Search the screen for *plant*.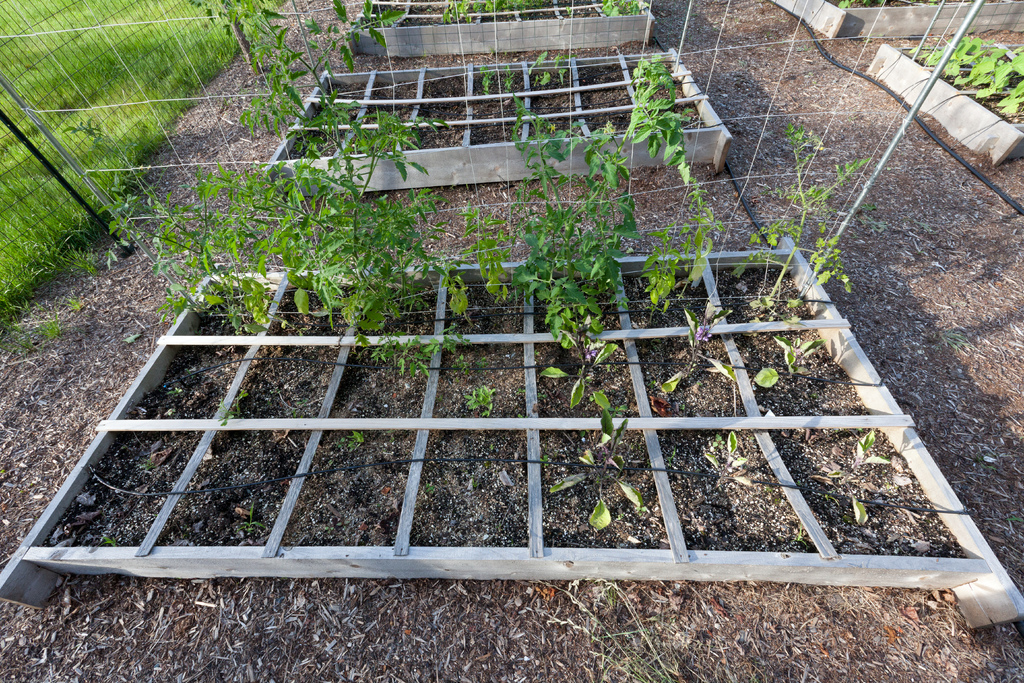
Found at l=442, t=0, r=539, b=29.
